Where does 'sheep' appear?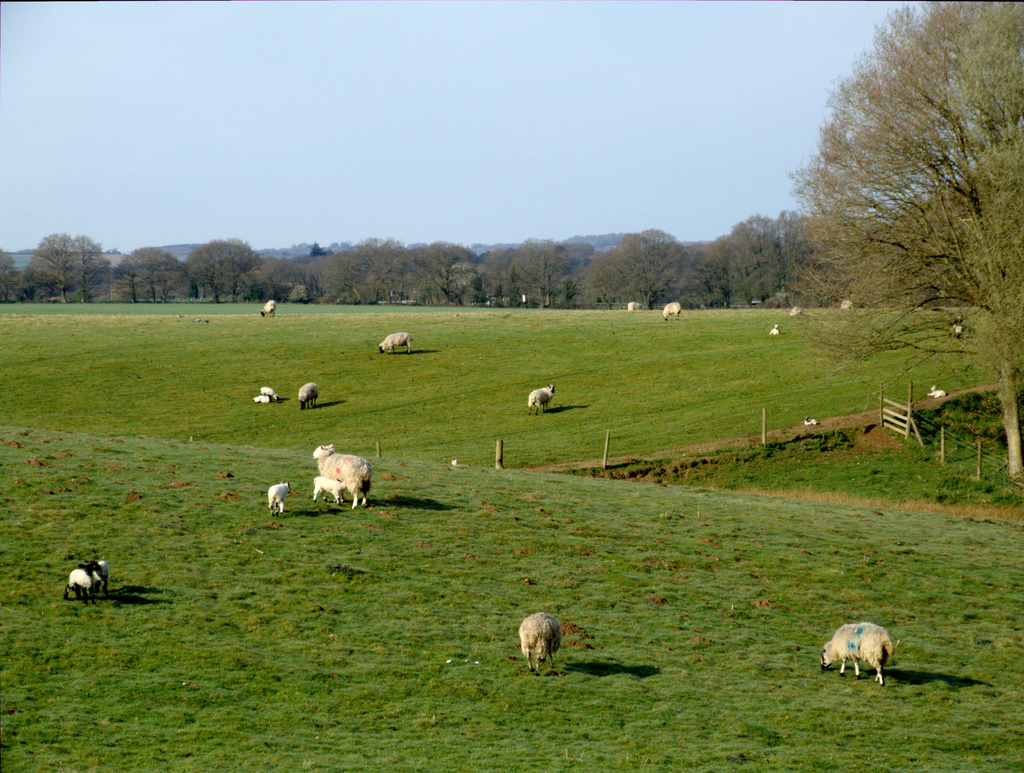
Appears at x1=253 y1=392 x2=271 y2=401.
